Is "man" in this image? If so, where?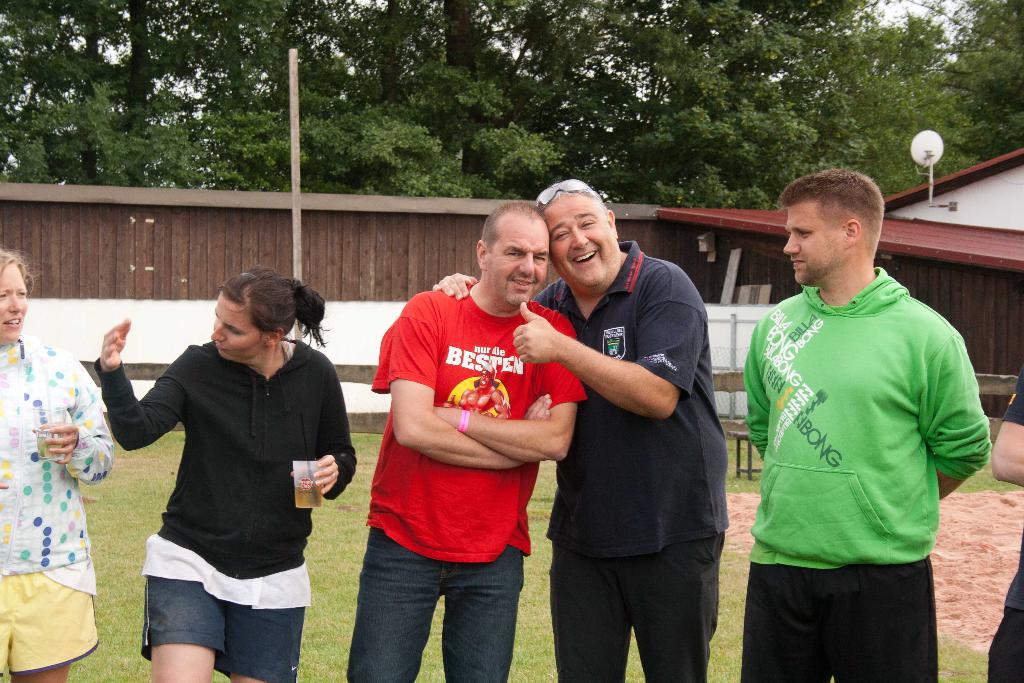
Yes, at crop(433, 178, 729, 682).
